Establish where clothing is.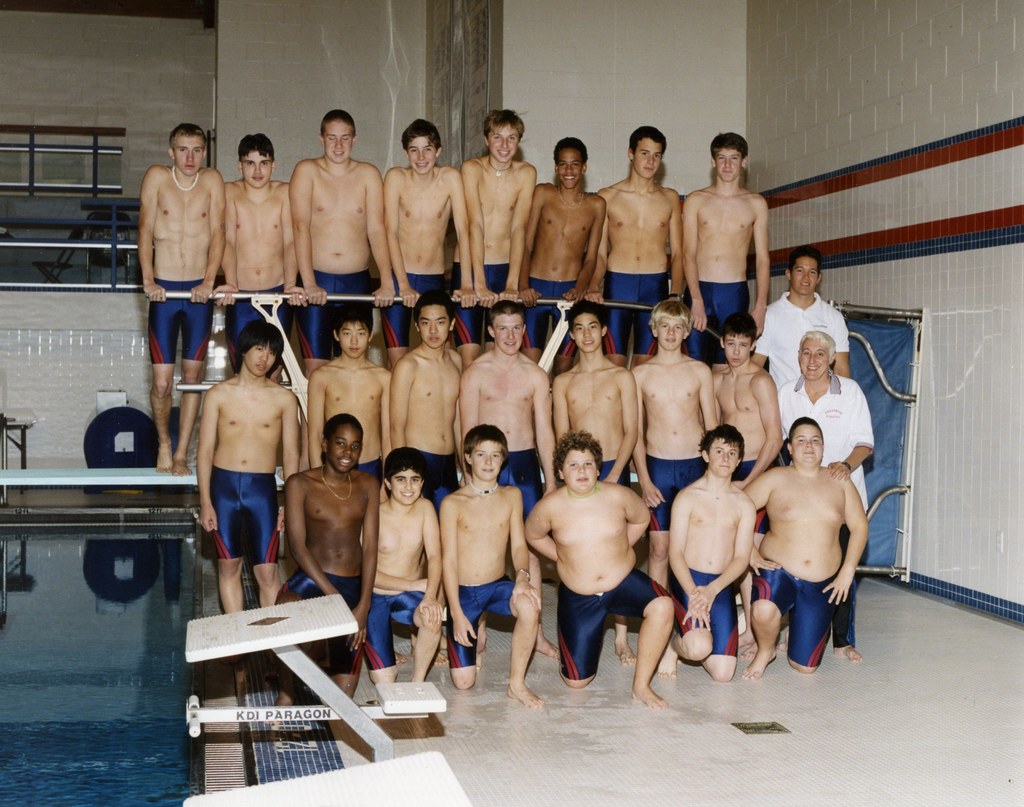
Established at [x1=678, y1=279, x2=746, y2=364].
